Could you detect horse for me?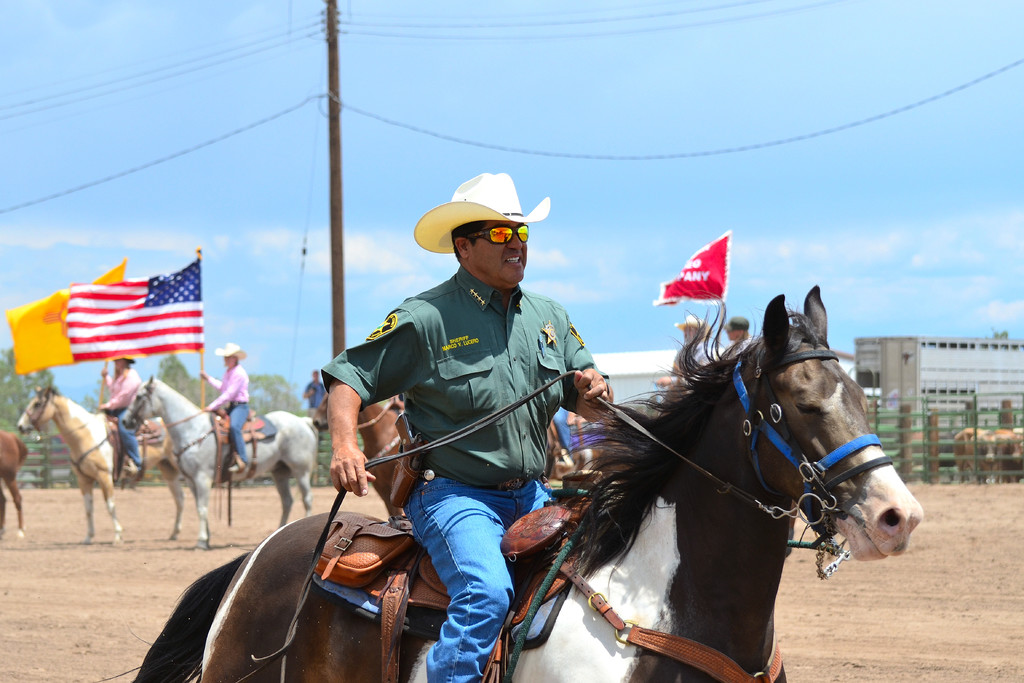
Detection result: pyautogui.locateOnScreen(308, 391, 401, 520).
